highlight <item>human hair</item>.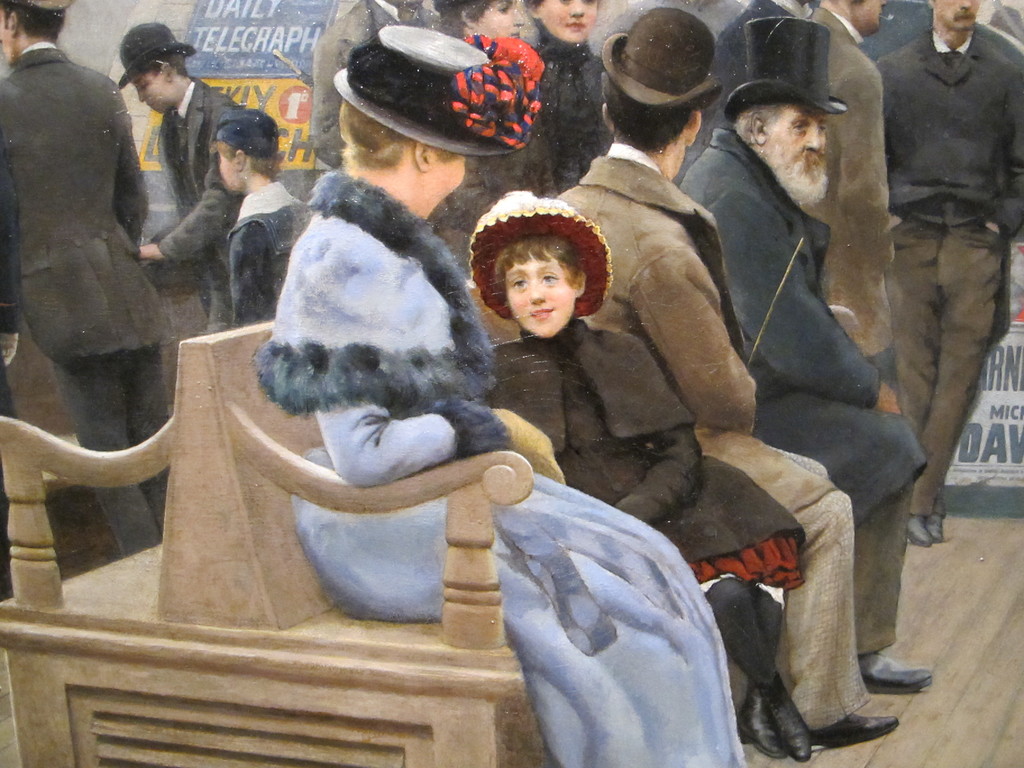
Highlighted region: region(600, 72, 700, 152).
